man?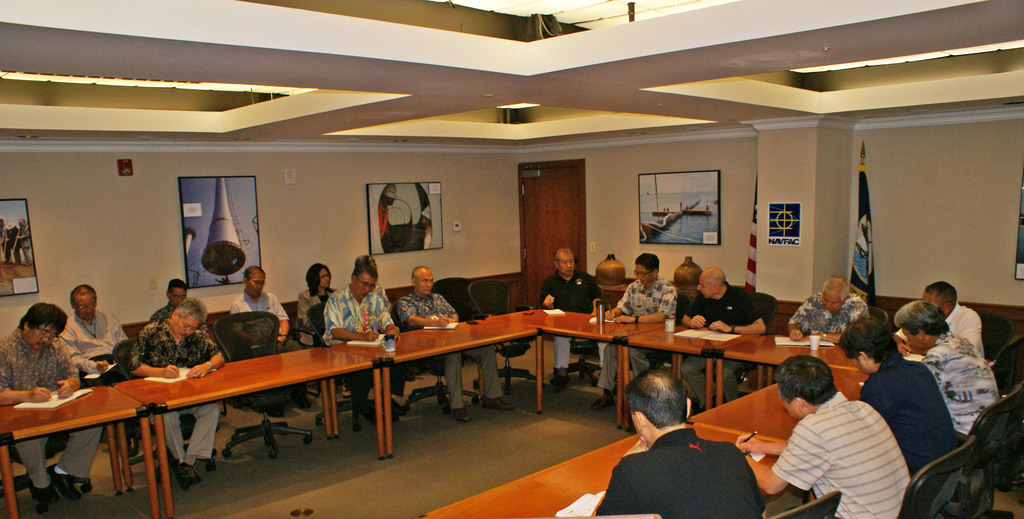
{"left": 599, "top": 382, "right": 769, "bottom": 515}
